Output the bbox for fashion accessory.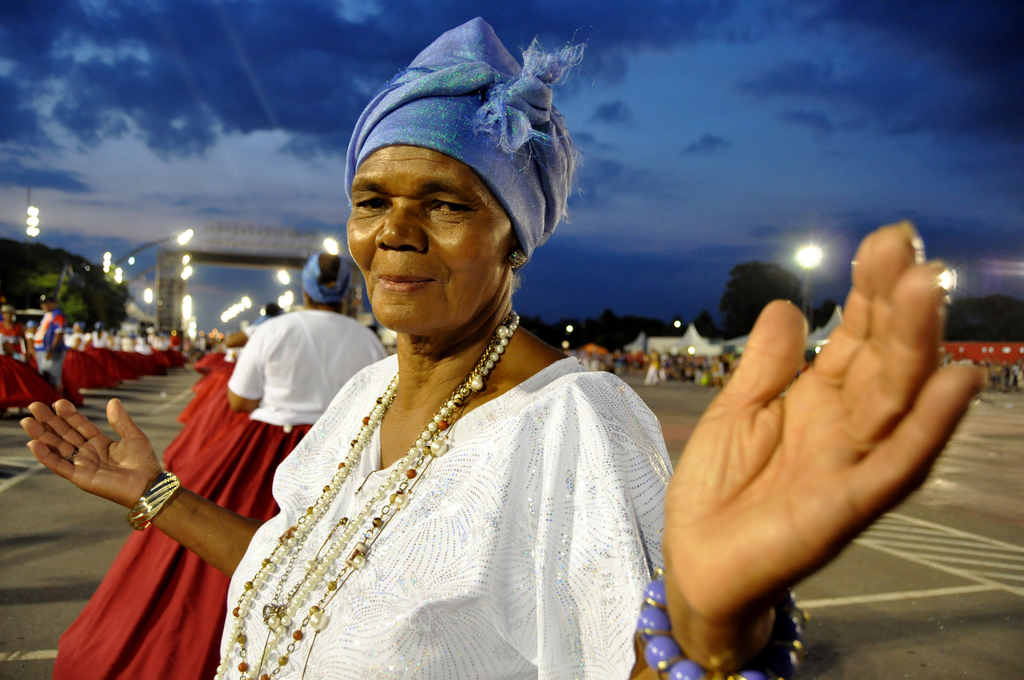
crop(128, 467, 179, 532).
